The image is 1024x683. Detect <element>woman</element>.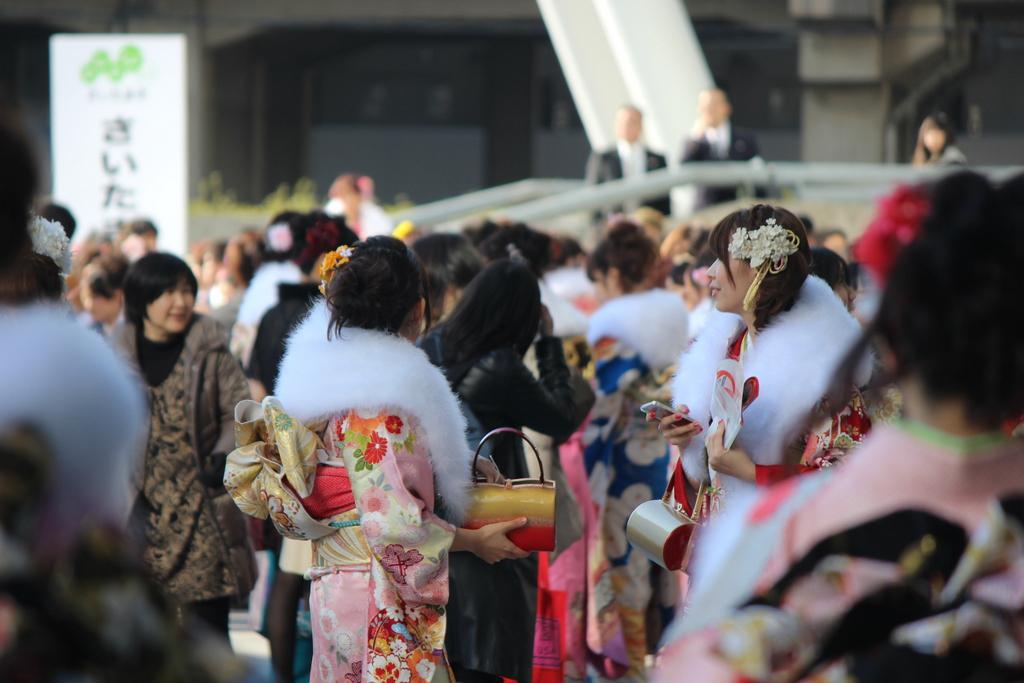
Detection: left=640, top=200, right=865, bottom=648.
